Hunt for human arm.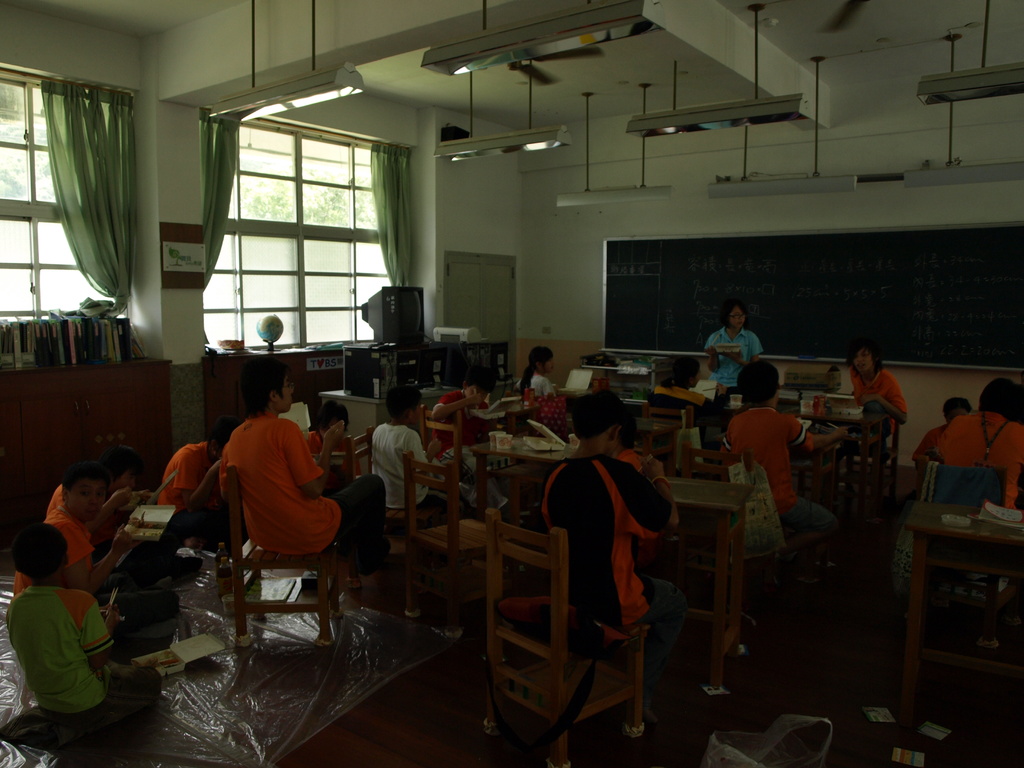
Hunted down at [722,335,765,371].
